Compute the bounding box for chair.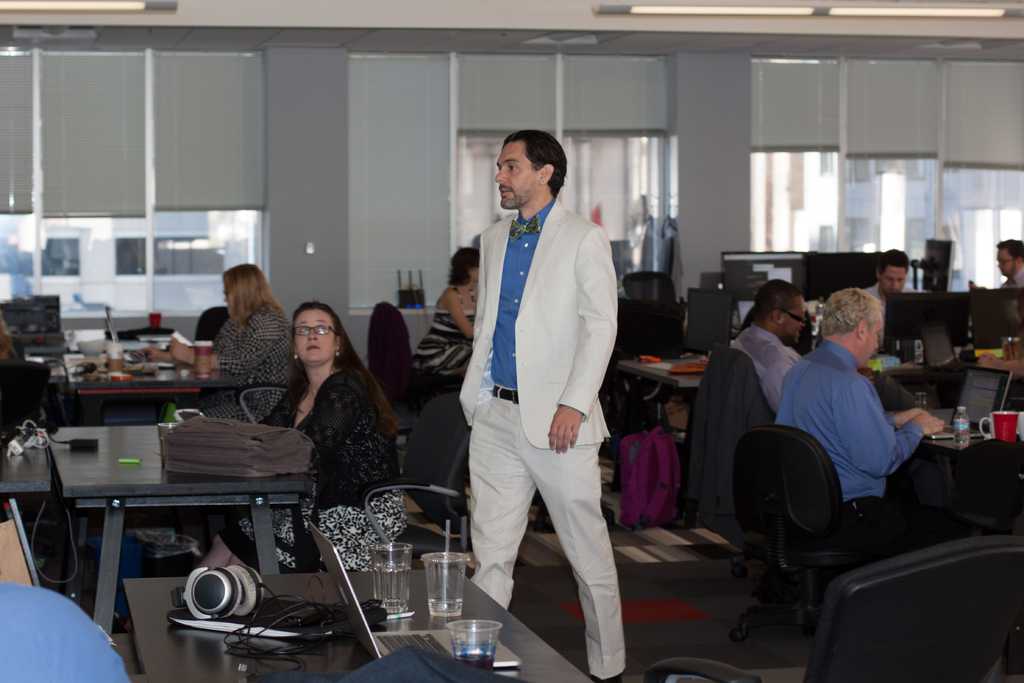
bbox(237, 383, 288, 418).
